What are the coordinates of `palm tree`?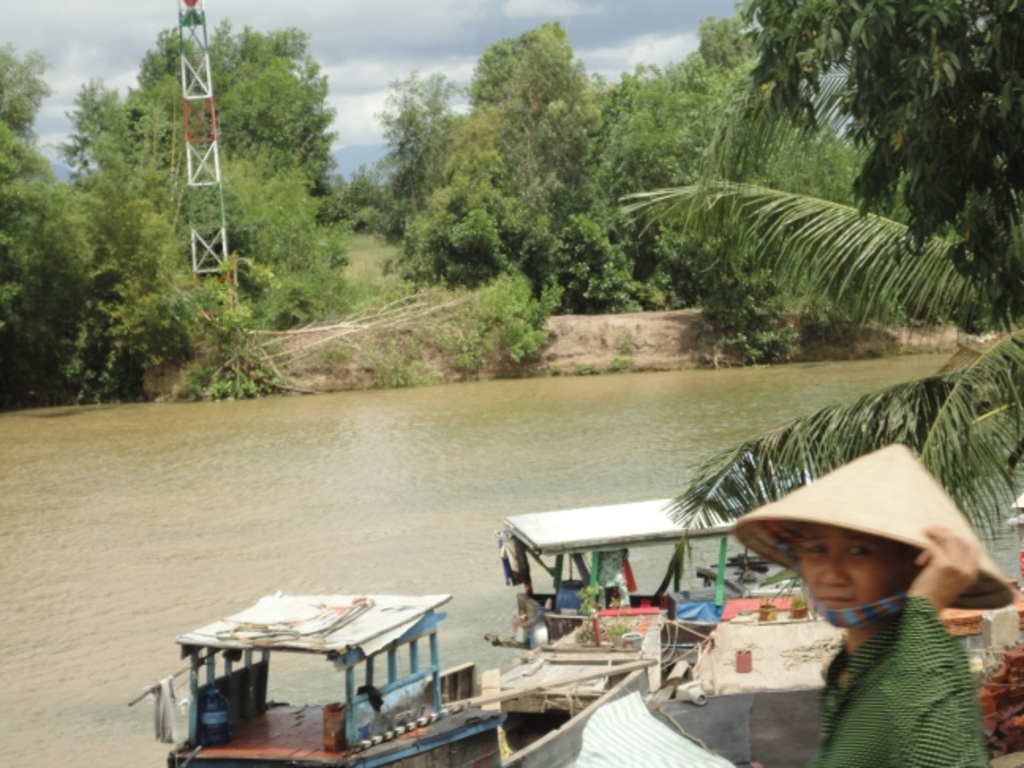
[615, 47, 1022, 545].
